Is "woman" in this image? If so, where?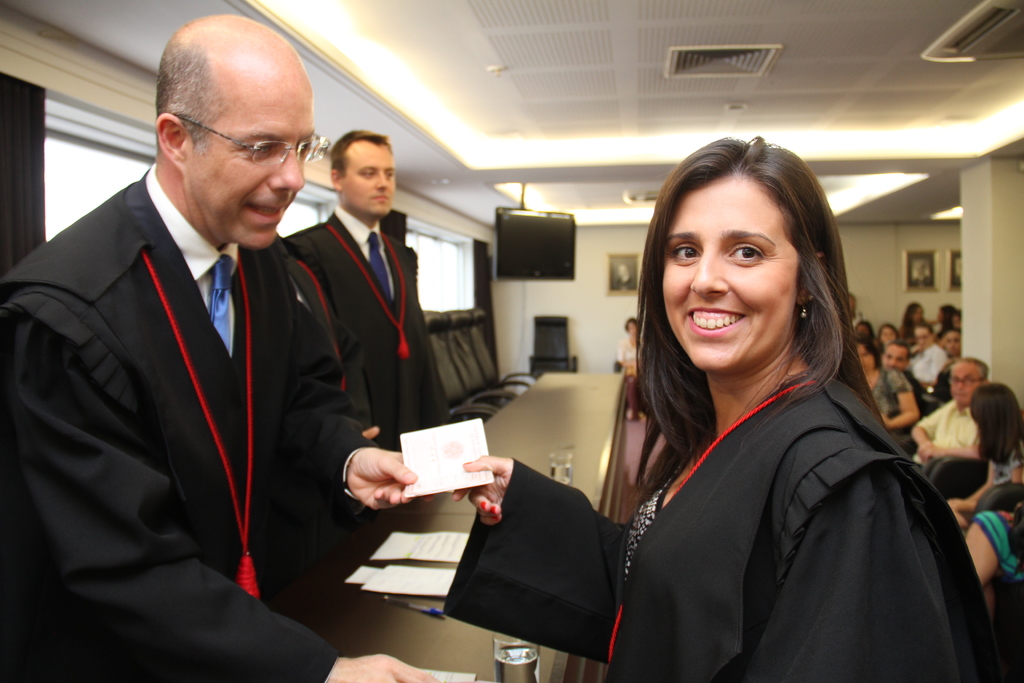
Yes, at rect(901, 303, 932, 335).
